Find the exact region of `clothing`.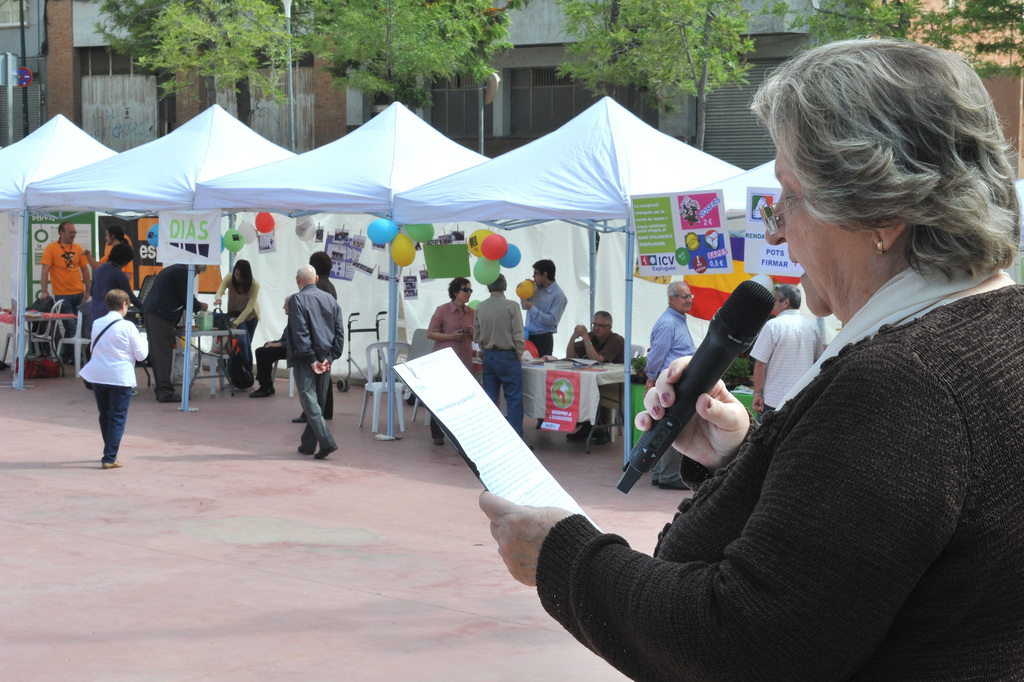
Exact region: (239, 322, 257, 365).
